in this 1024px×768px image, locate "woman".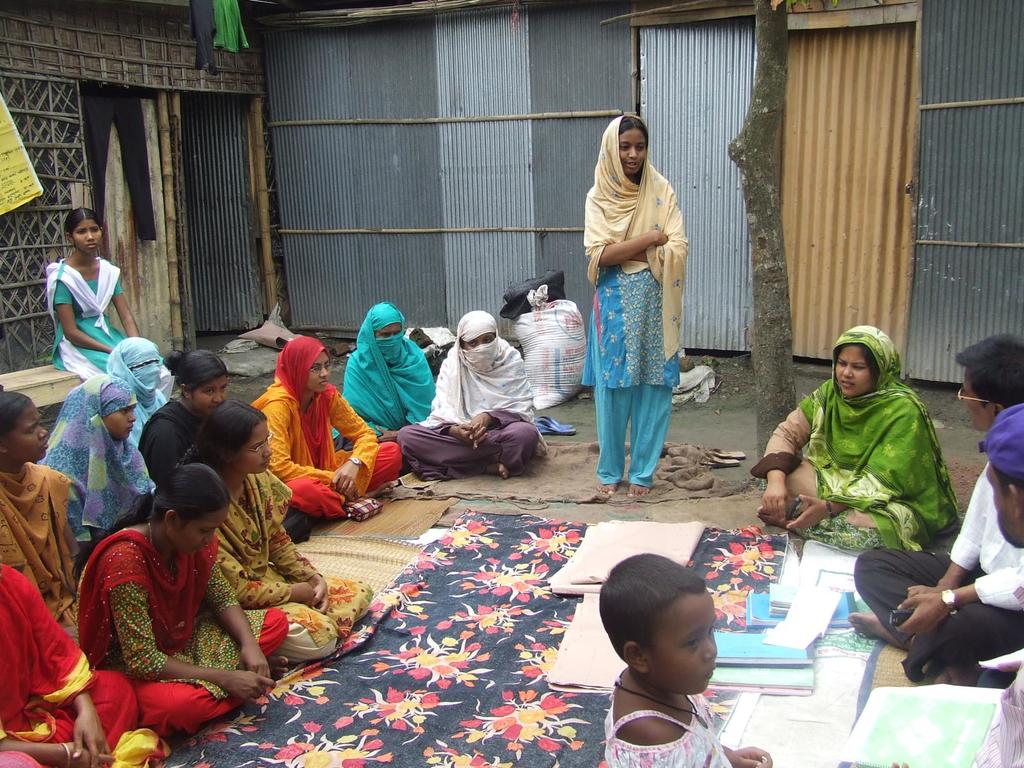
Bounding box: detection(577, 117, 700, 505).
